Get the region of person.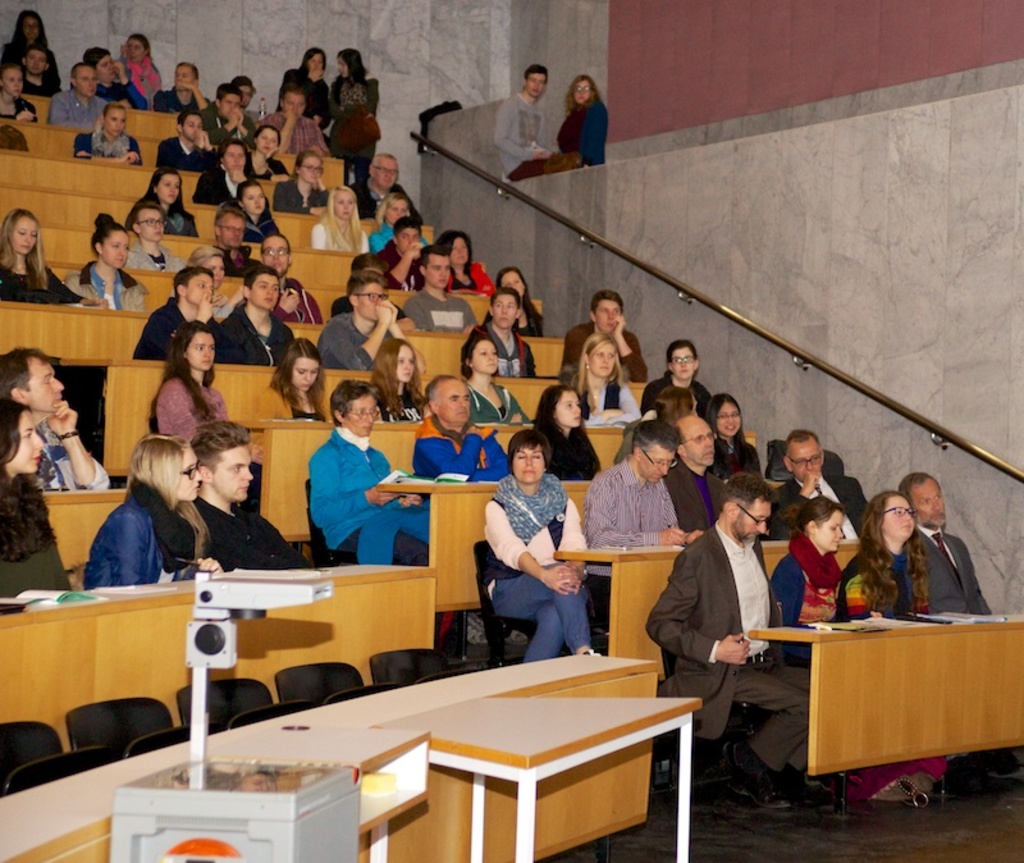
box=[563, 328, 644, 432].
